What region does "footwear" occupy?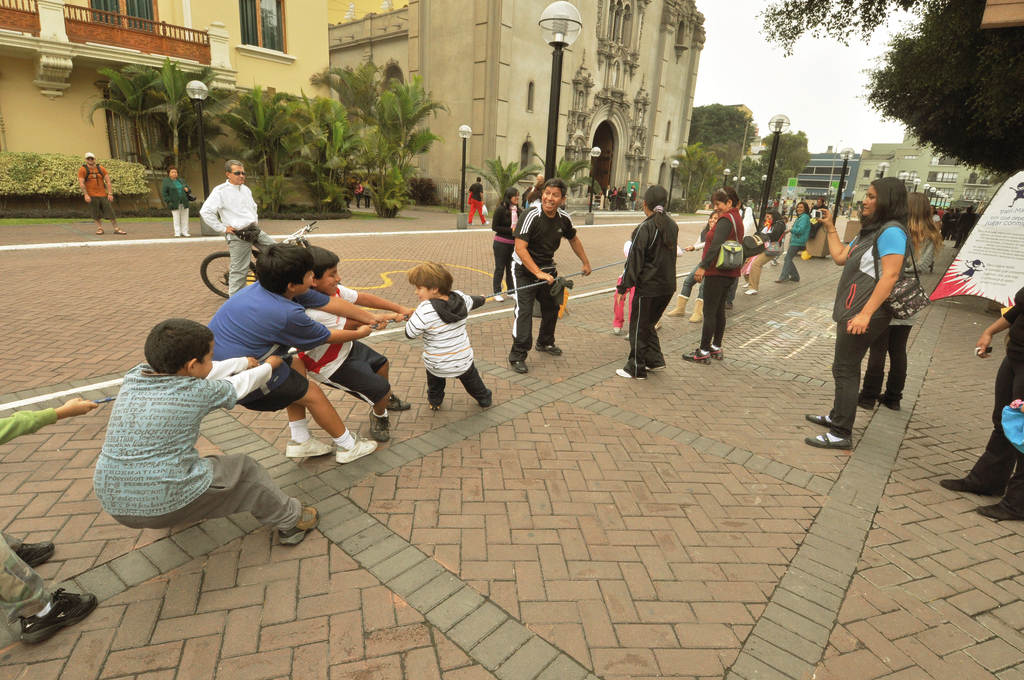
box(6, 580, 70, 657).
